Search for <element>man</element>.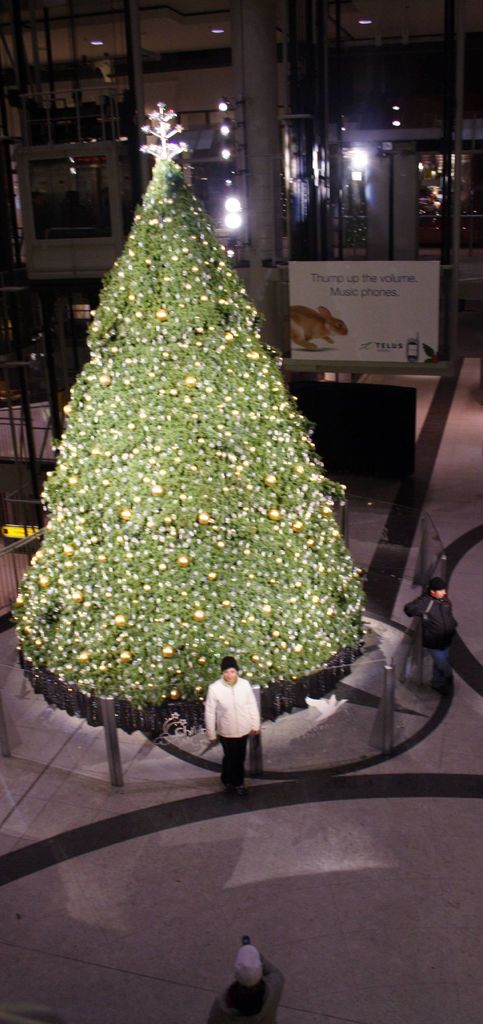
Found at [201,945,286,1021].
